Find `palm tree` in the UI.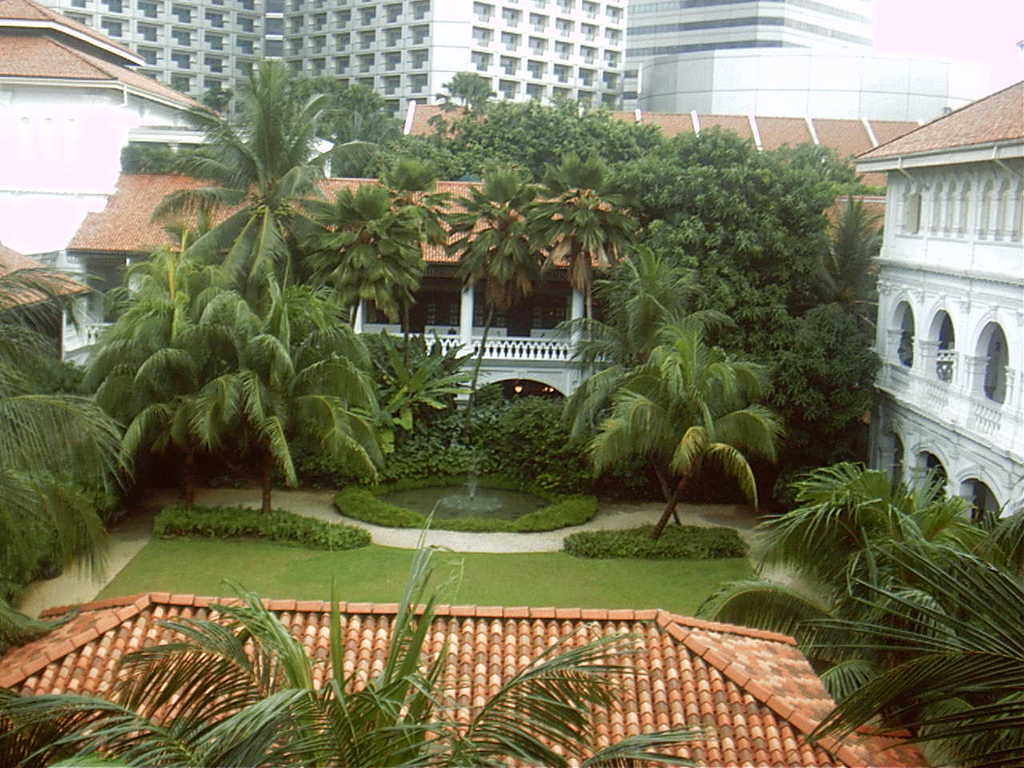
UI element at 535,270,734,534.
